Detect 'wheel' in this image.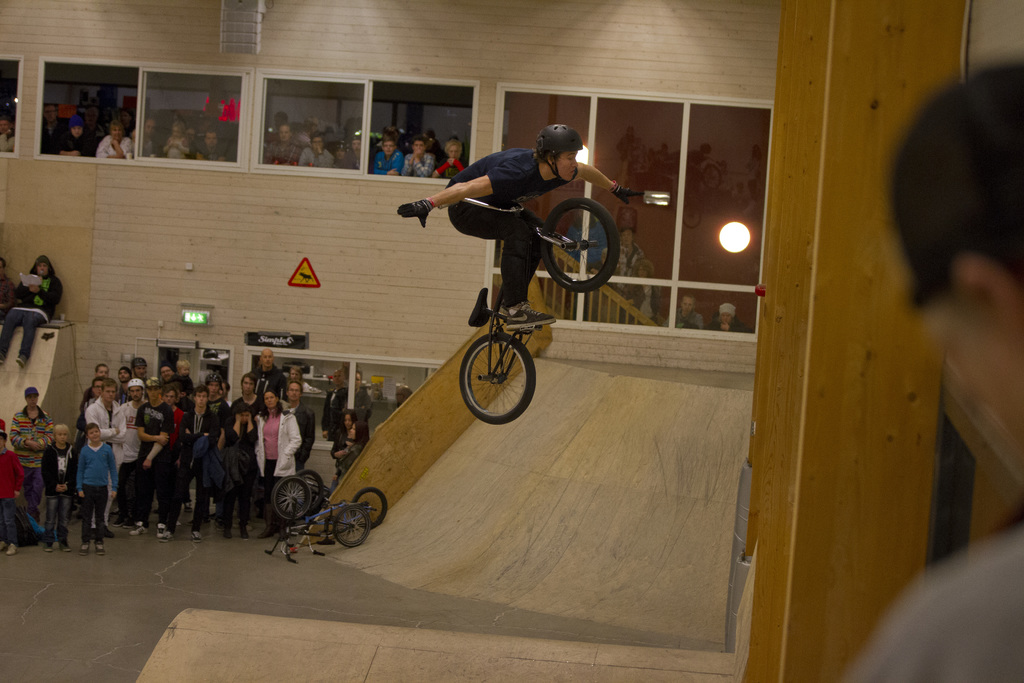
Detection: [x1=543, y1=197, x2=616, y2=290].
